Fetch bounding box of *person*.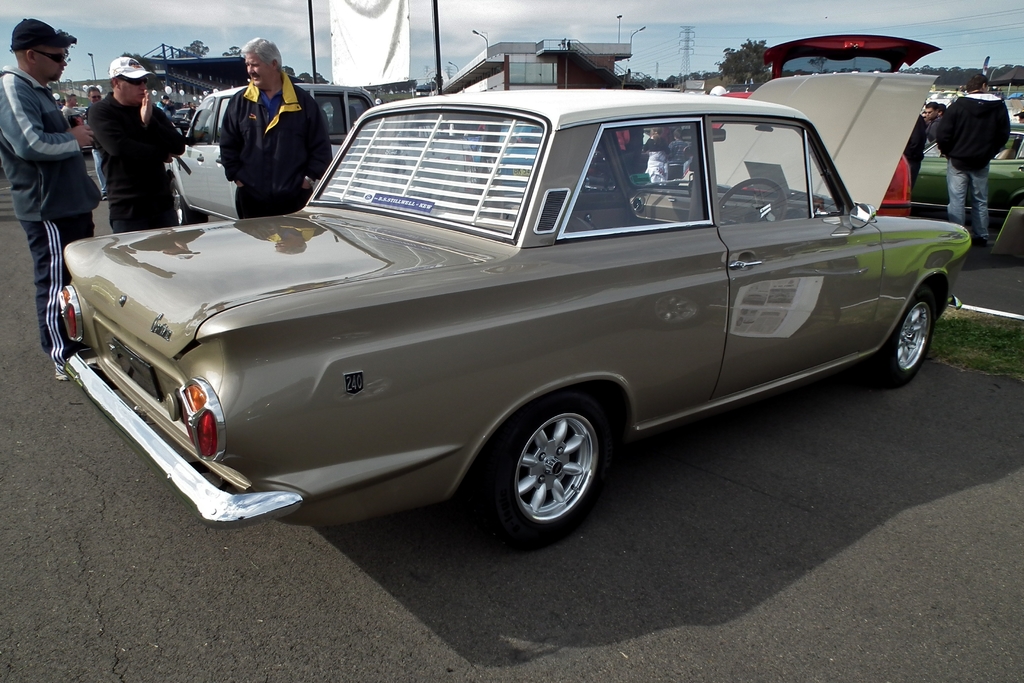
Bbox: l=0, t=12, r=93, b=381.
